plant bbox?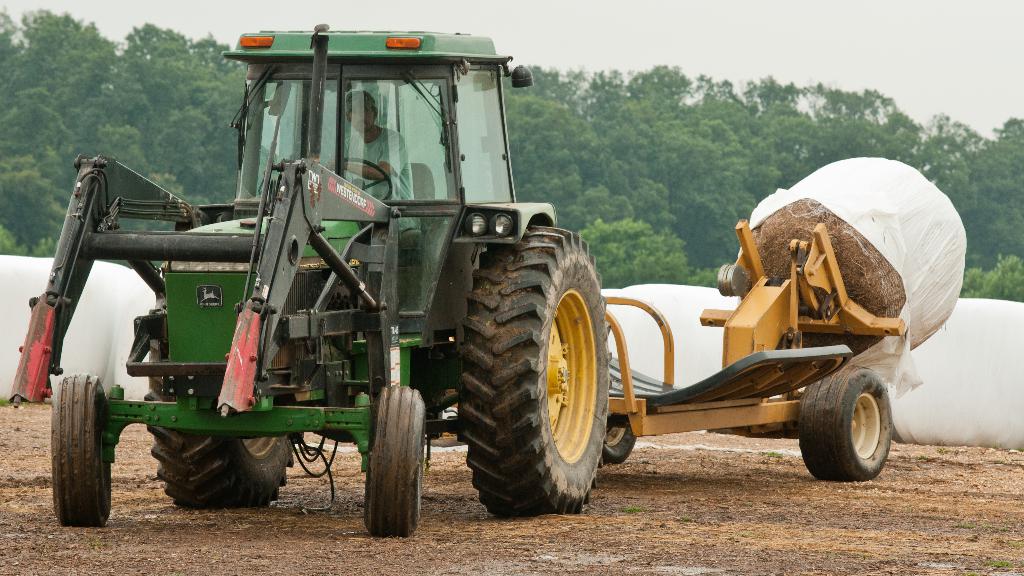
l=579, t=219, r=694, b=299
